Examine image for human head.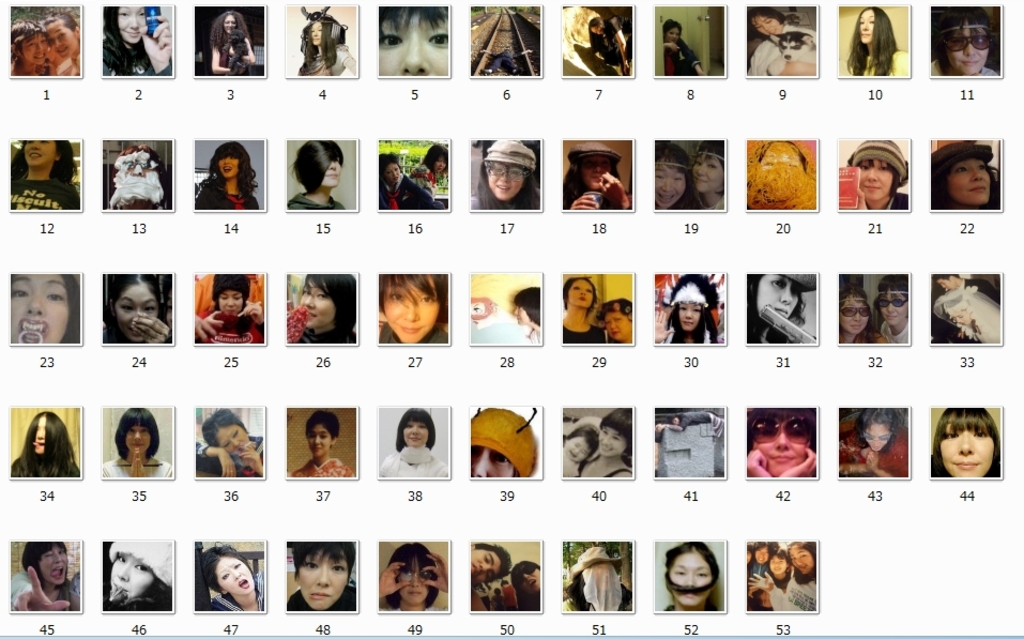
Examination result: bbox=[41, 13, 78, 58].
